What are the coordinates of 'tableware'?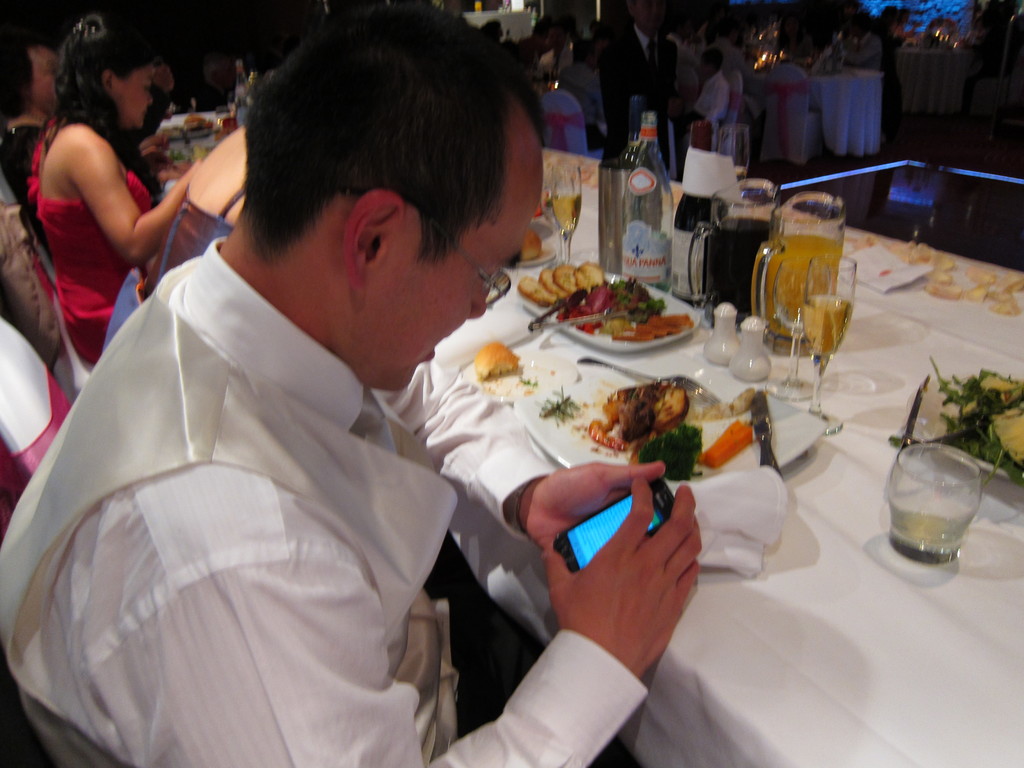
left=747, top=188, right=860, bottom=357.
